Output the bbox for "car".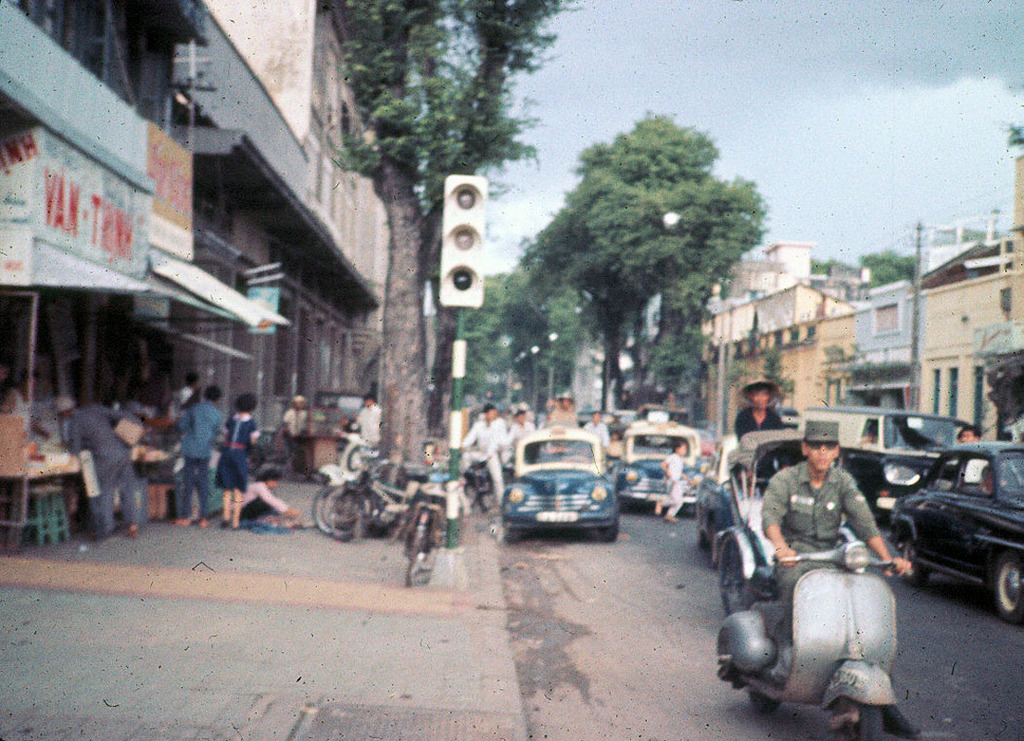
[601, 403, 710, 509].
